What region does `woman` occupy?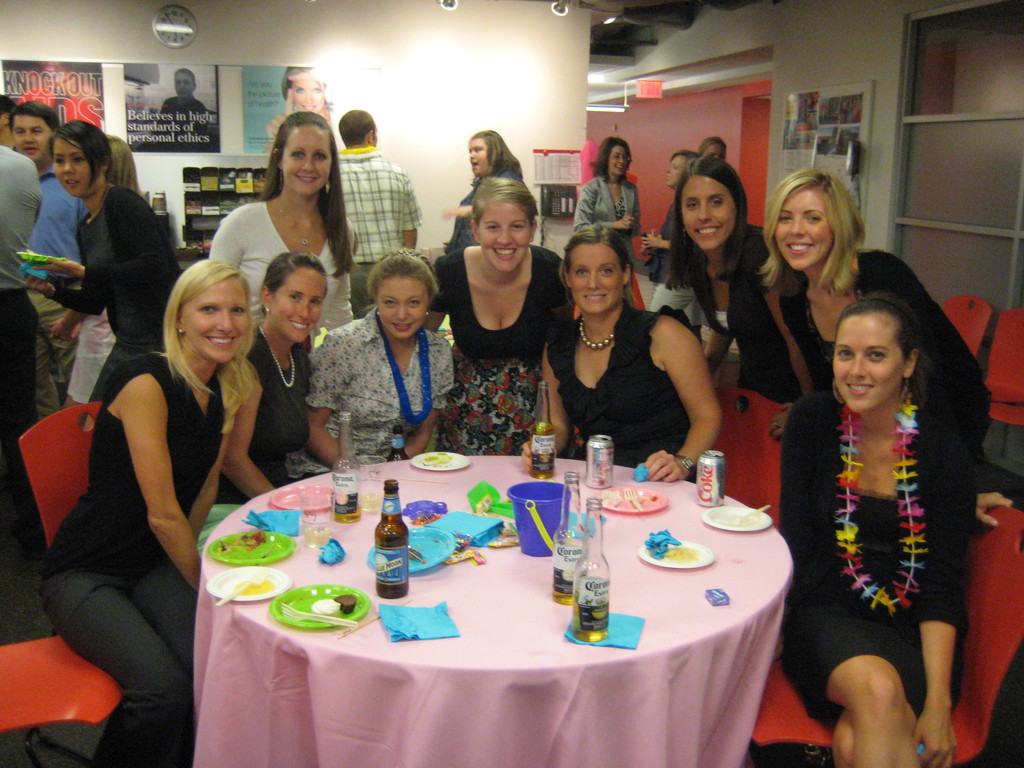
{"left": 9, "top": 119, "right": 194, "bottom": 407}.
